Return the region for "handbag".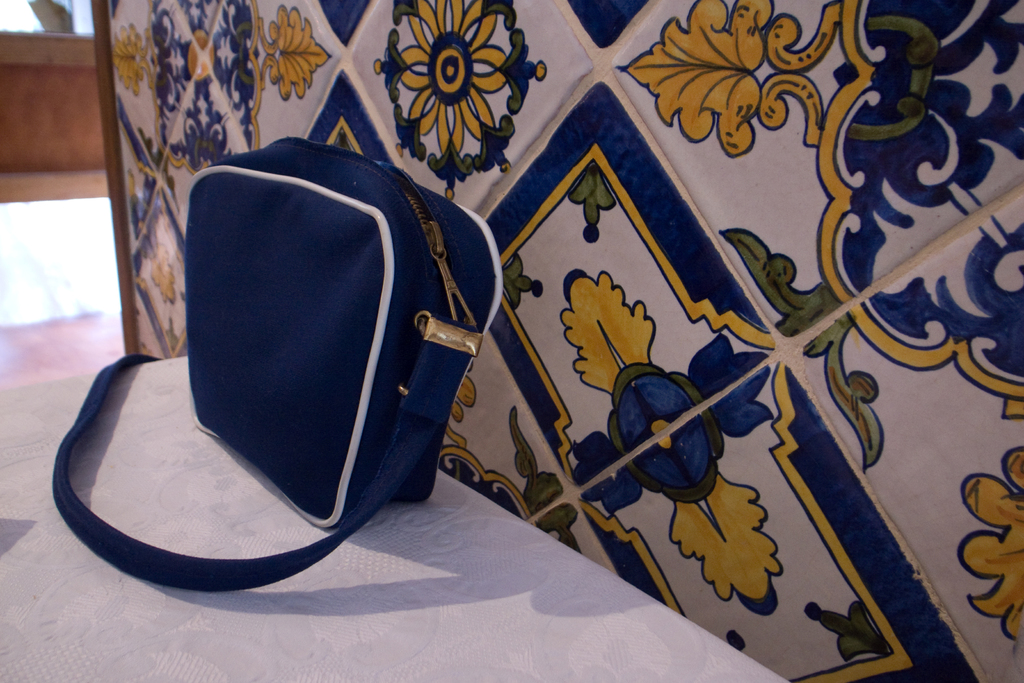
(x1=54, y1=138, x2=502, y2=593).
